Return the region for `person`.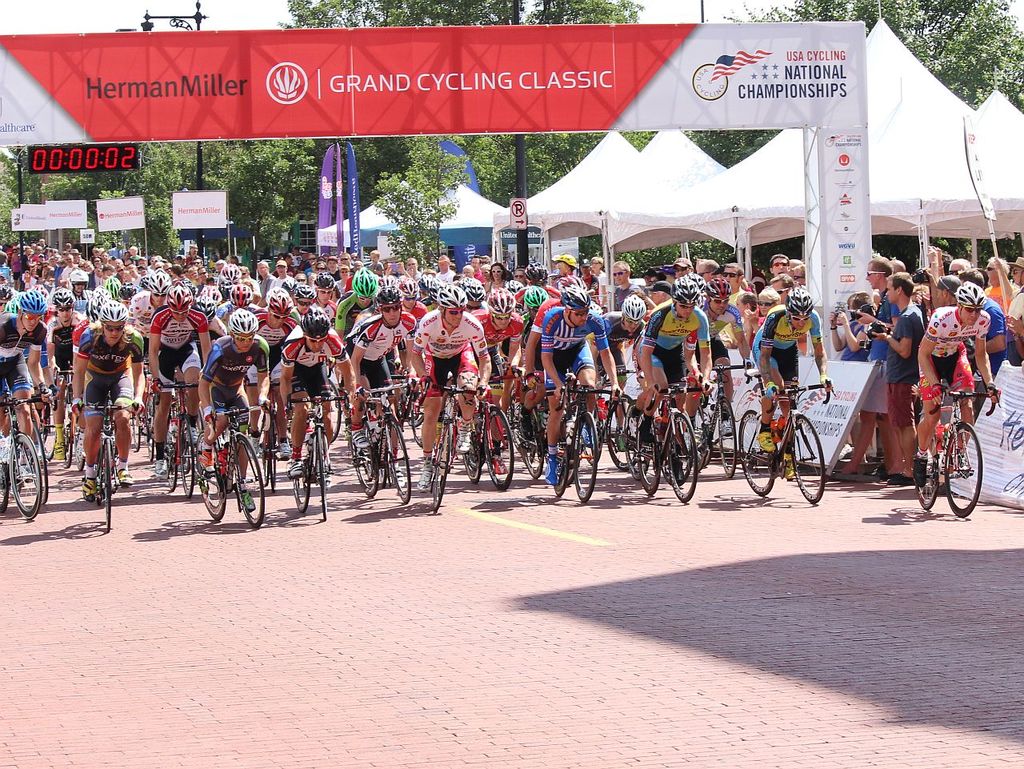
box=[612, 261, 654, 314].
